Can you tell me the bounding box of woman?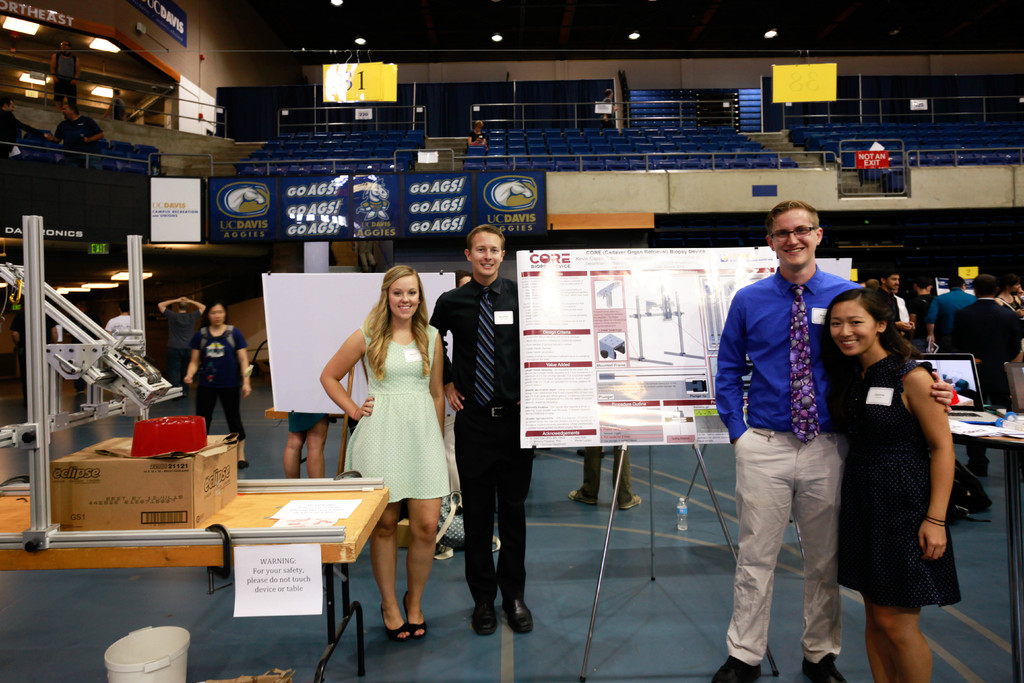
186, 300, 252, 473.
